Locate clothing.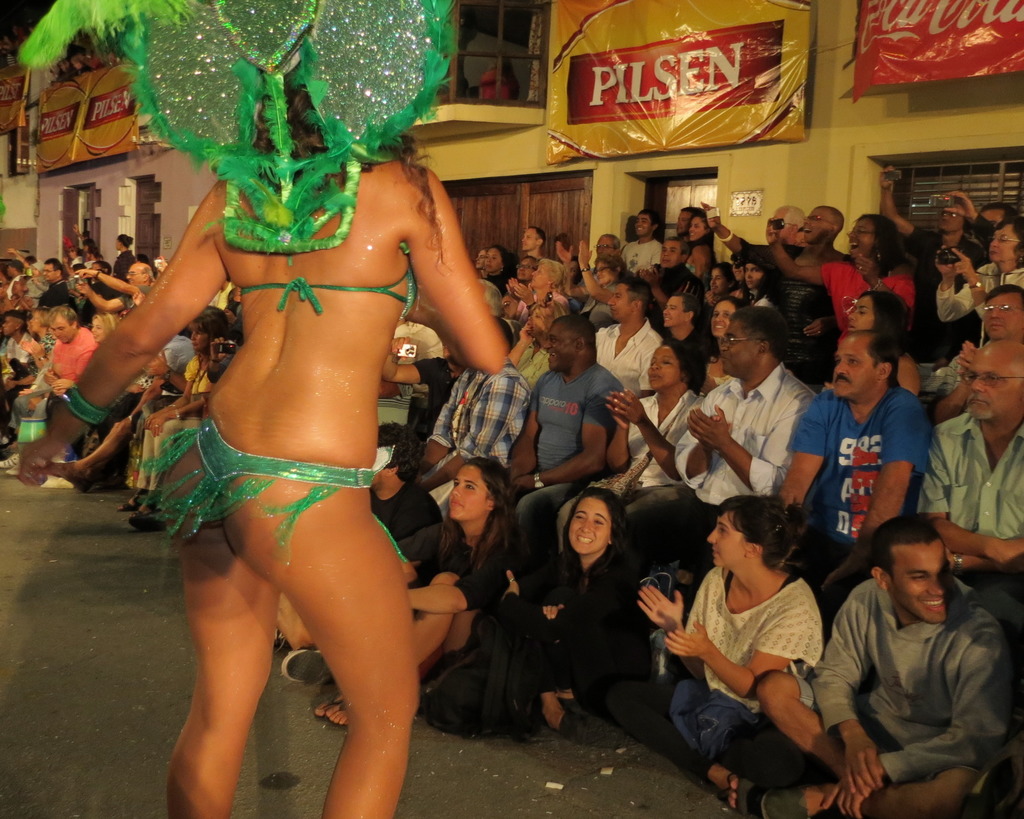
Bounding box: 512 338 560 388.
